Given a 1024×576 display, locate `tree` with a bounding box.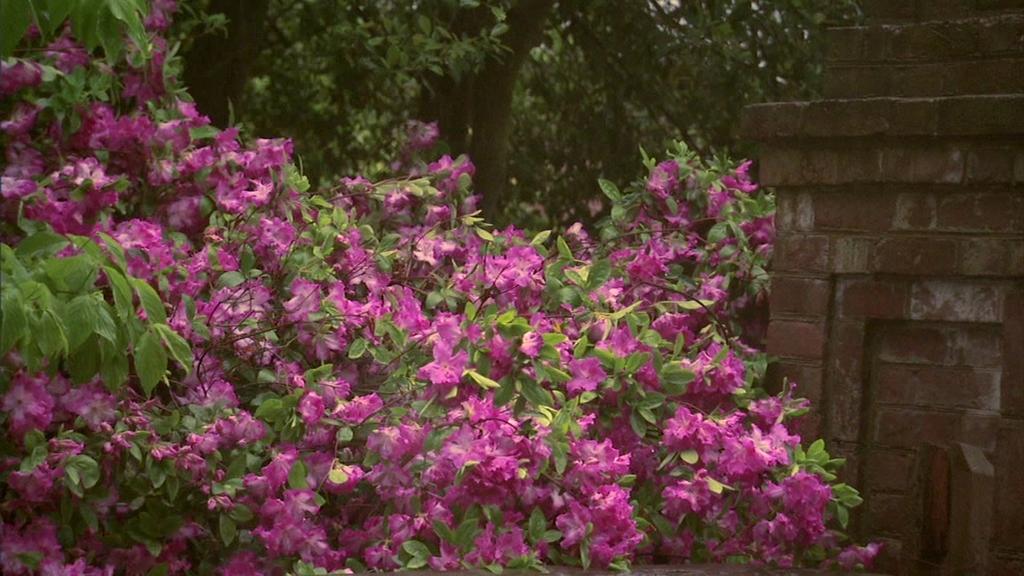
Located: {"left": 177, "top": 0, "right": 992, "bottom": 227}.
